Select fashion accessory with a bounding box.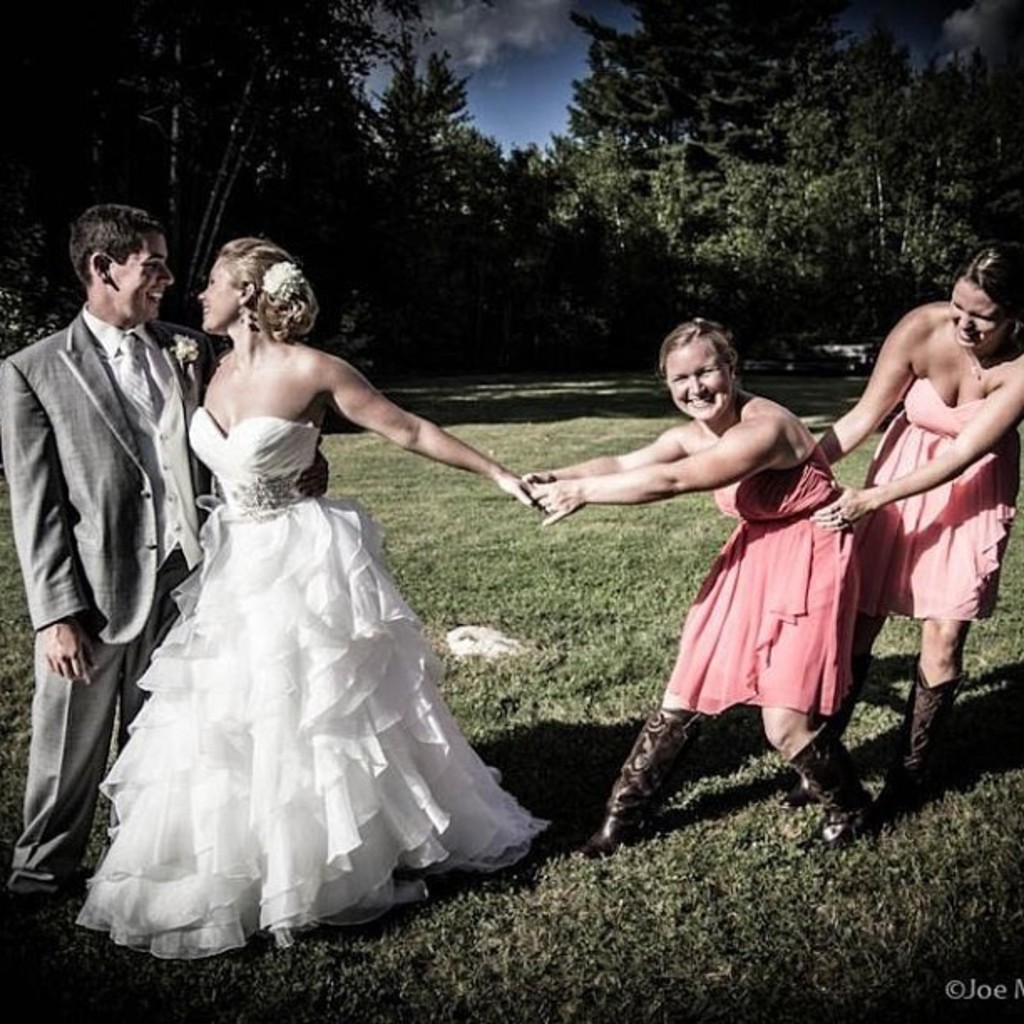
576:703:701:863.
